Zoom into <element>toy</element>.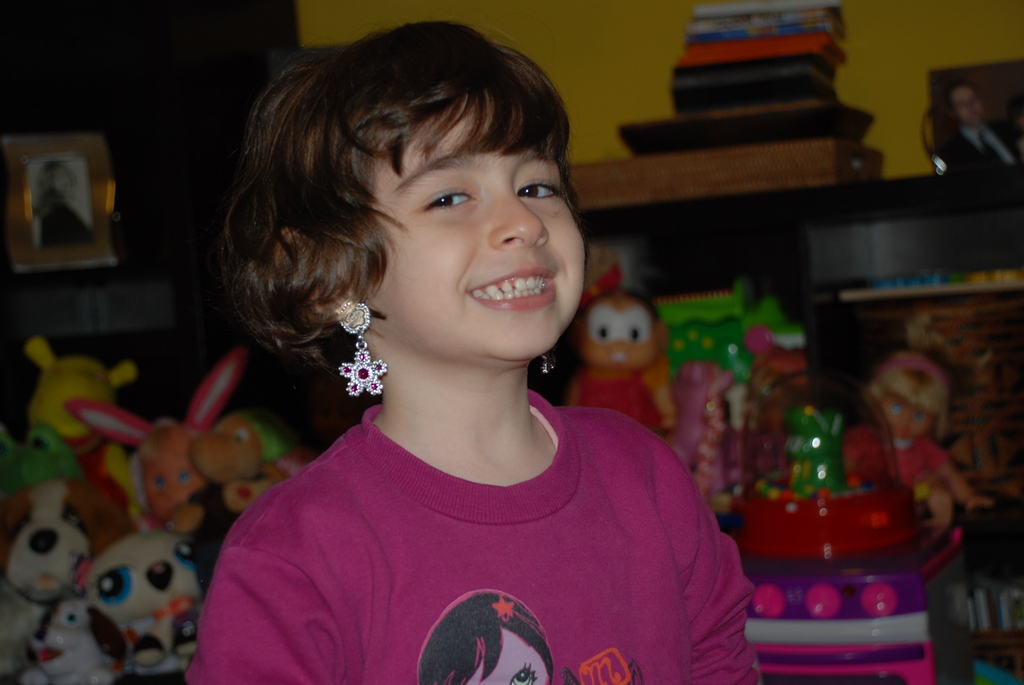
Zoom target: {"left": 74, "top": 512, "right": 212, "bottom": 684}.
